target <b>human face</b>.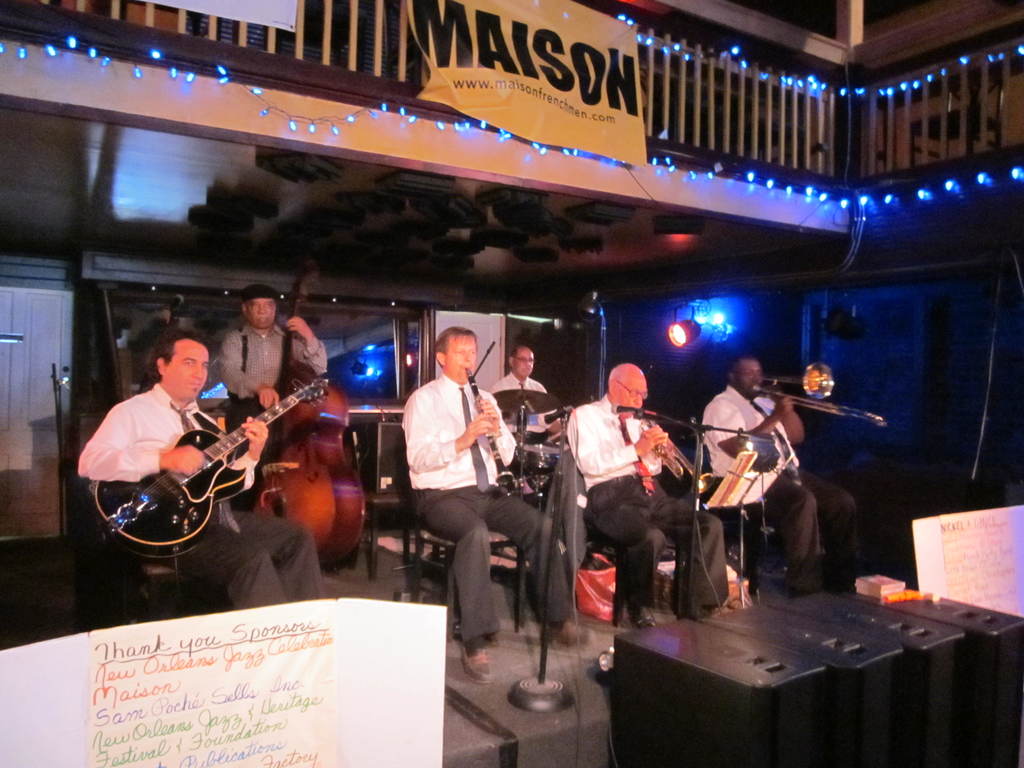
Target region: [x1=442, y1=337, x2=476, y2=379].
